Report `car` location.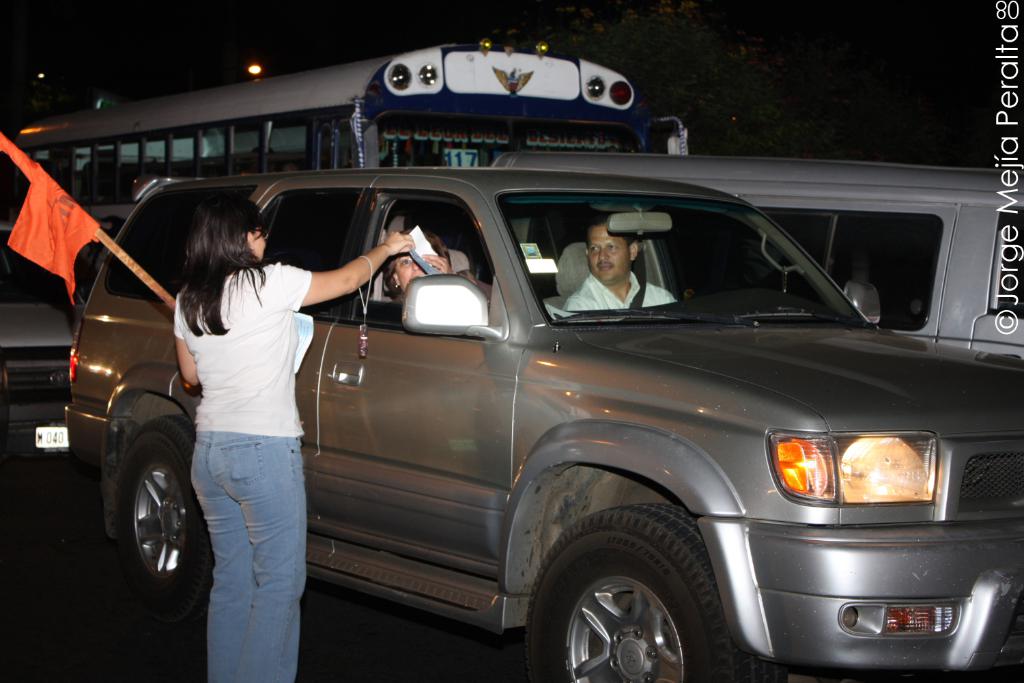
Report: <box>0,217,62,473</box>.
